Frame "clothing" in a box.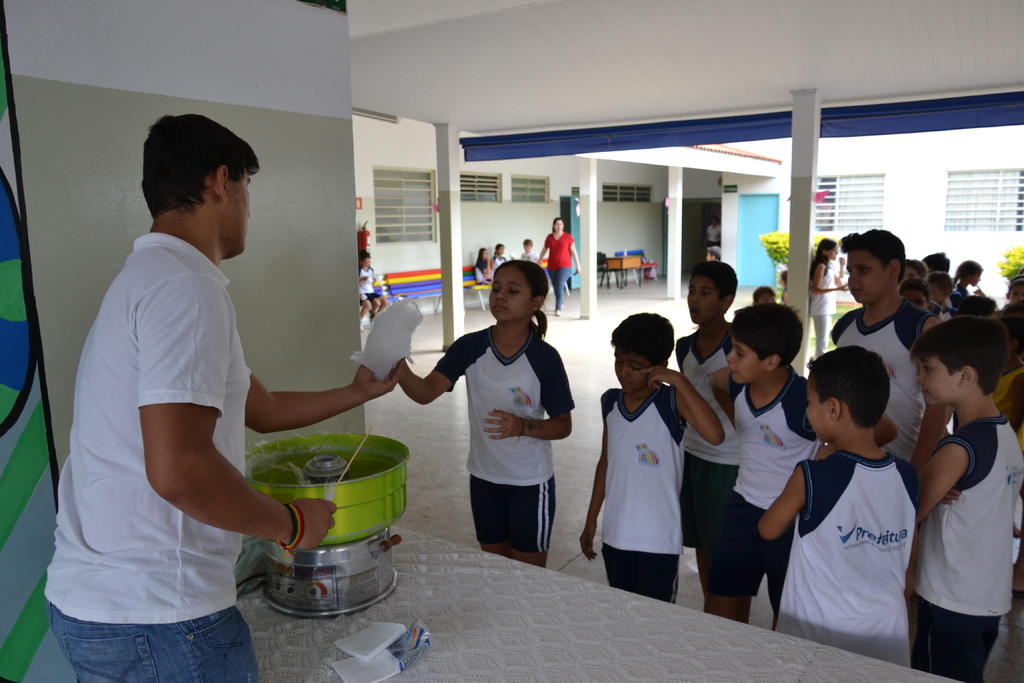
x1=780, y1=285, x2=788, y2=304.
